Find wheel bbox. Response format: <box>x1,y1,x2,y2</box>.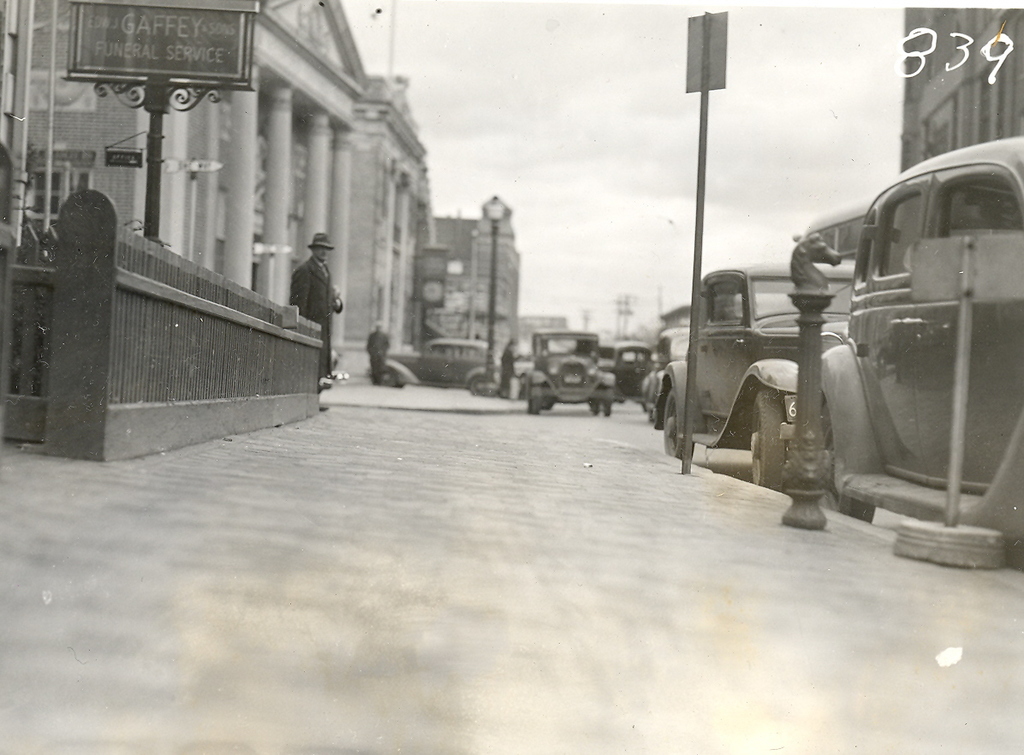
<box>816,401,877,519</box>.
